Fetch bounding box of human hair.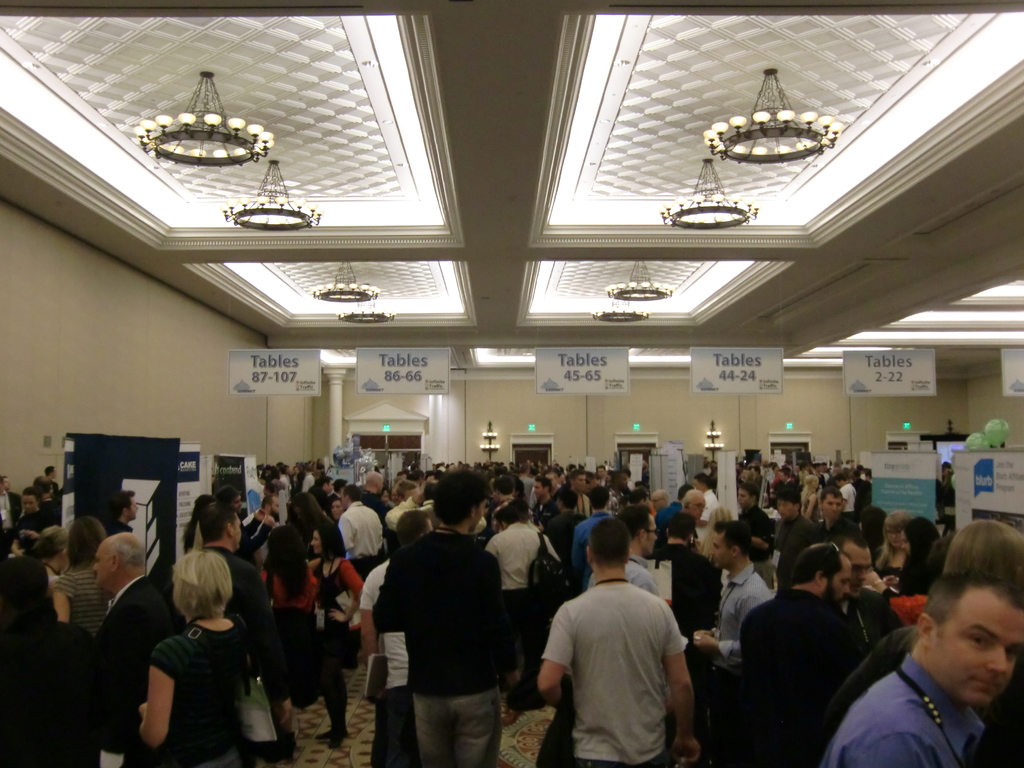
Bbox: (left=37, top=523, right=72, bottom=556).
